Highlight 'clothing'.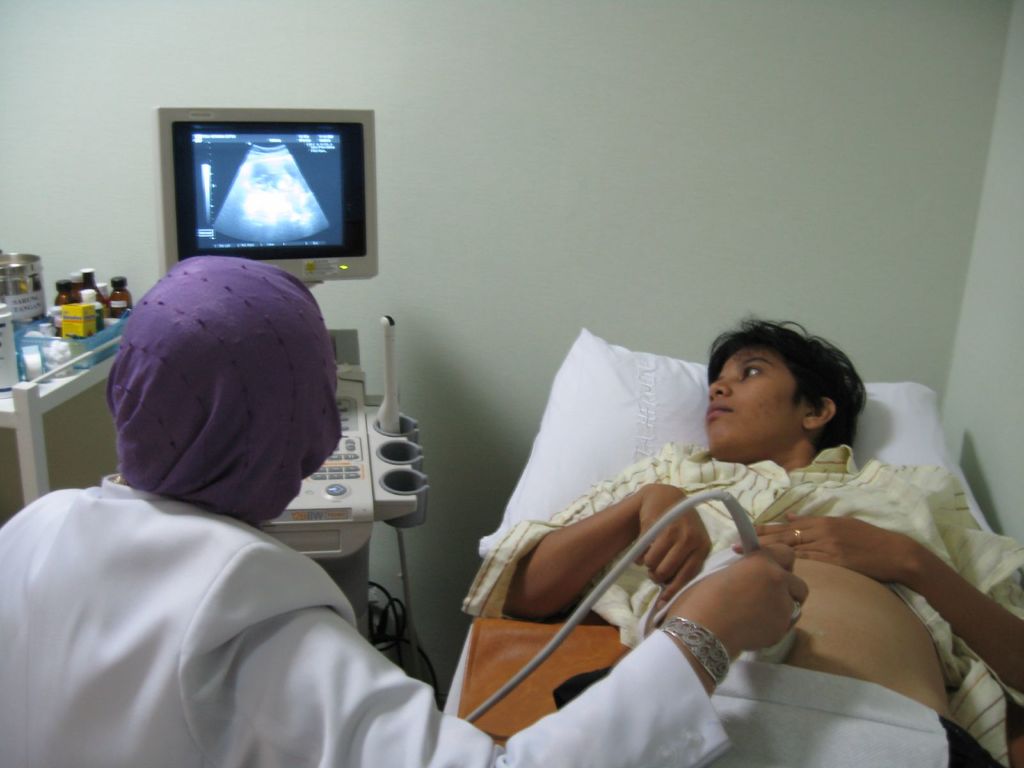
Highlighted region: pyautogui.locateOnScreen(0, 254, 730, 767).
